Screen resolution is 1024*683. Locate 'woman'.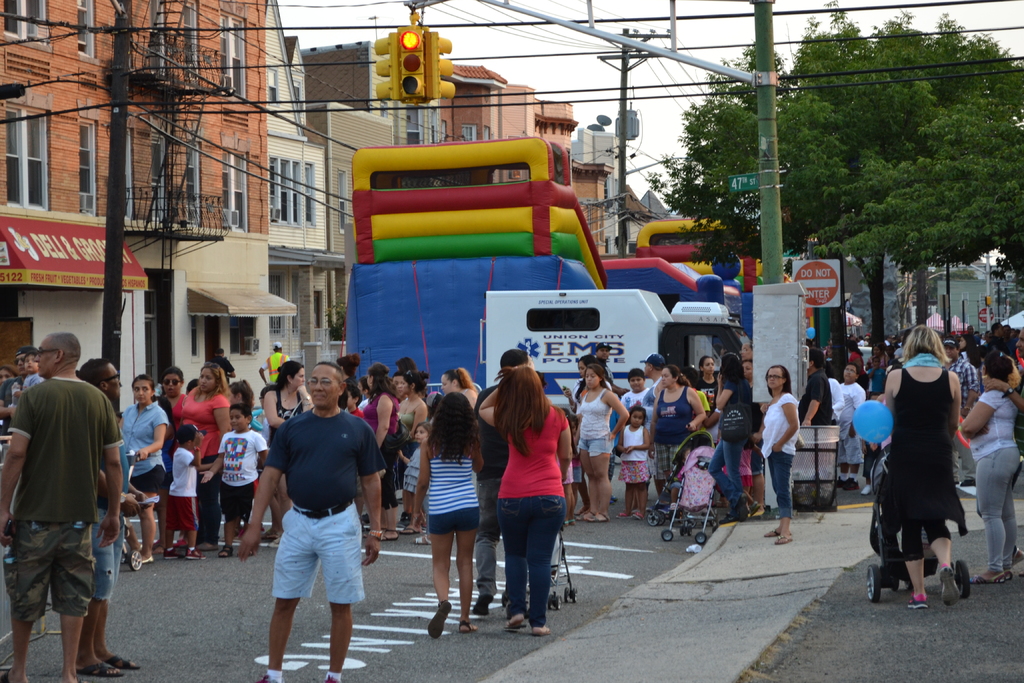
l=0, t=364, r=17, b=390.
